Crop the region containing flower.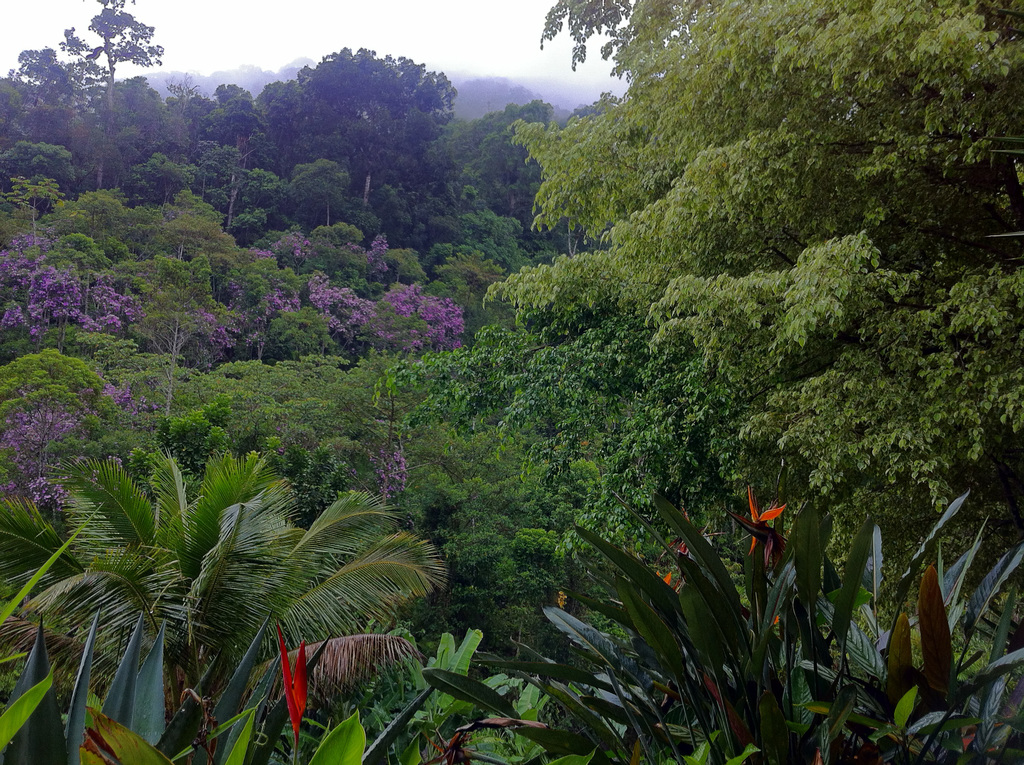
Crop region: l=278, t=624, r=307, b=734.
